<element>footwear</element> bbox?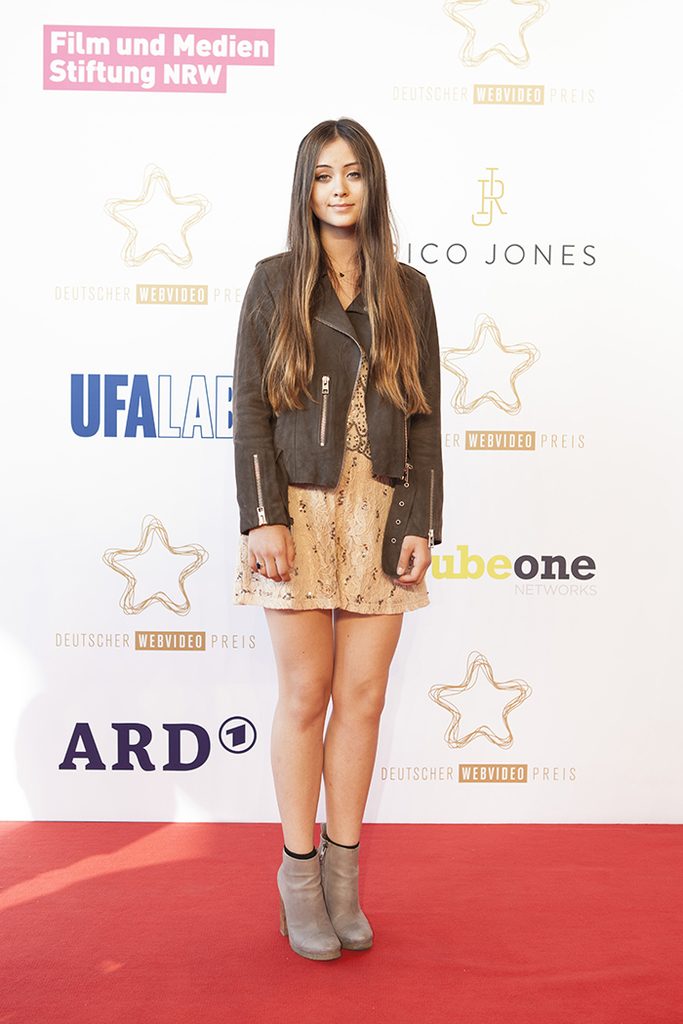
278, 850, 337, 955
